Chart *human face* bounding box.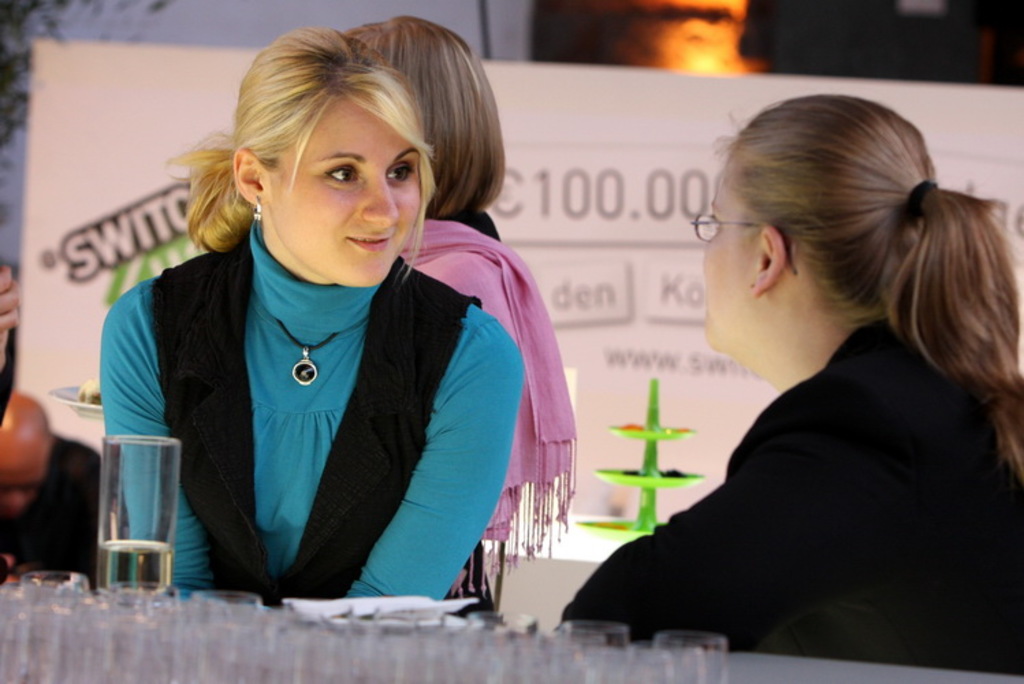
Charted: left=703, top=172, right=753, bottom=350.
